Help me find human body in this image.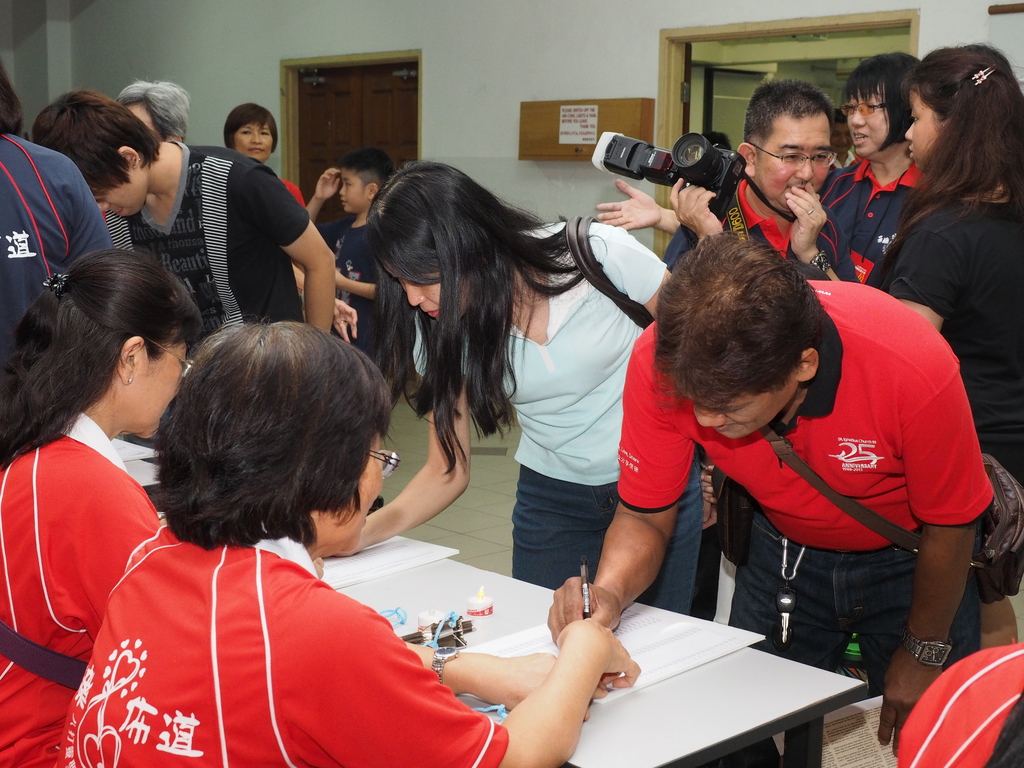
Found it: [left=872, top=184, right=1023, bottom=652].
